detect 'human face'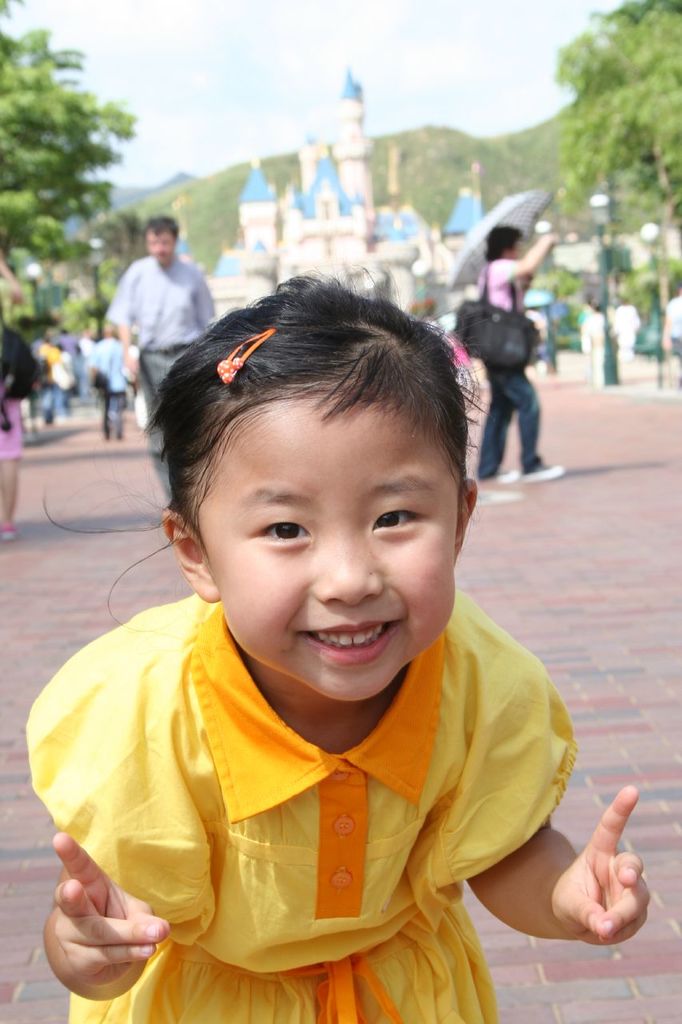
(196,381,460,705)
